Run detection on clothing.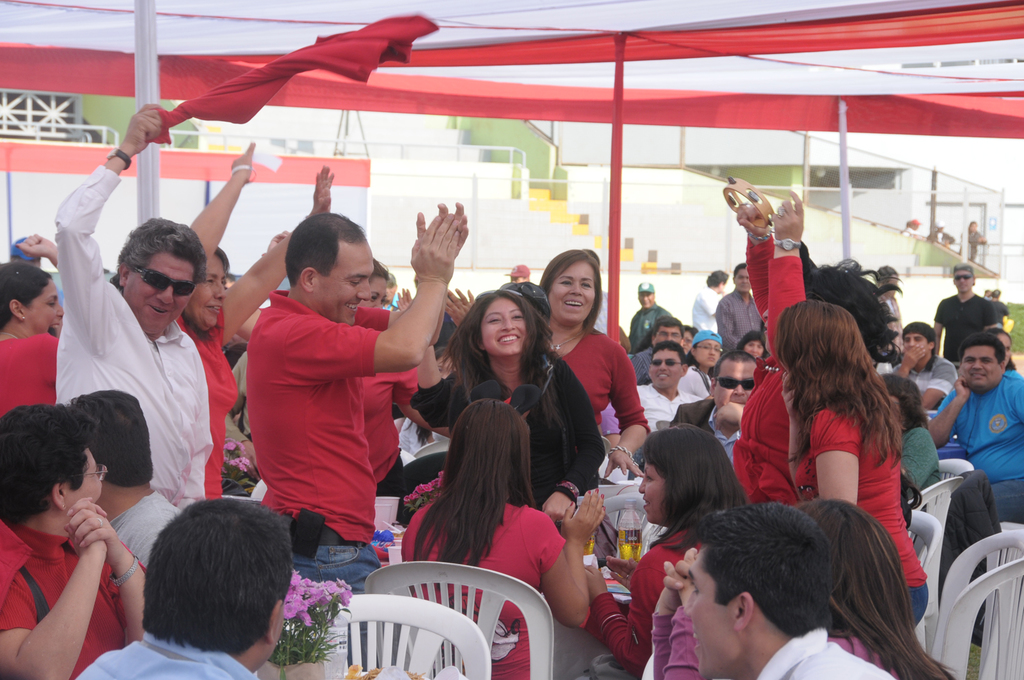
Result: 402:489:564:679.
